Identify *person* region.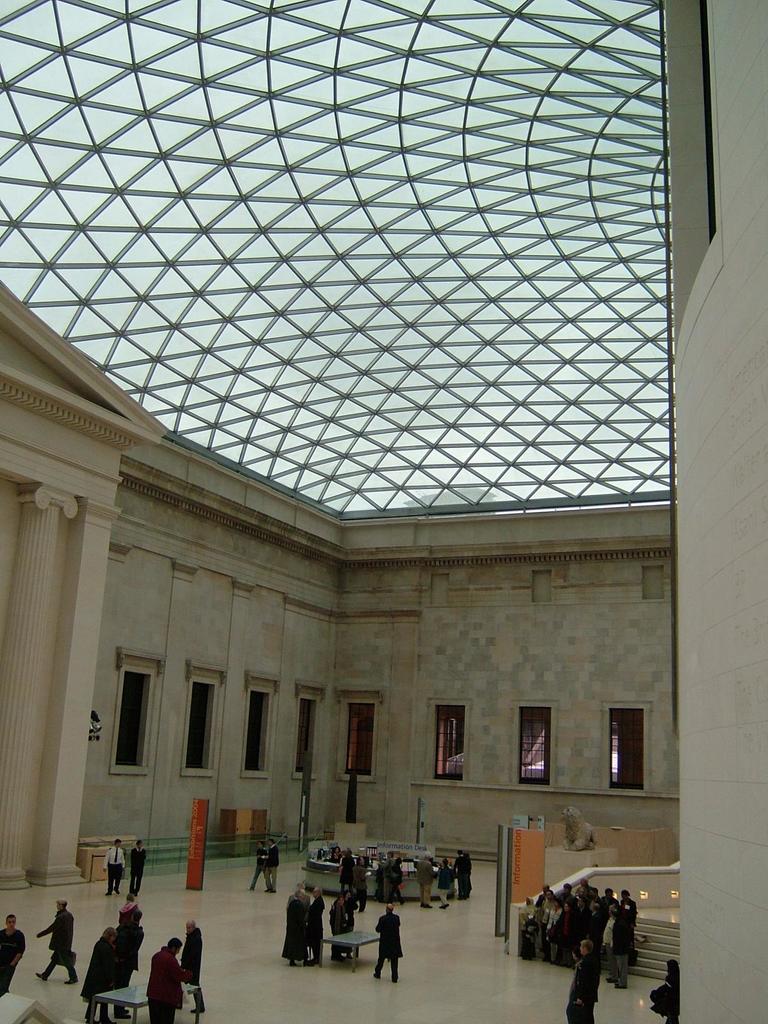
Region: {"left": 330, "top": 845, "right": 342, "bottom": 864}.
